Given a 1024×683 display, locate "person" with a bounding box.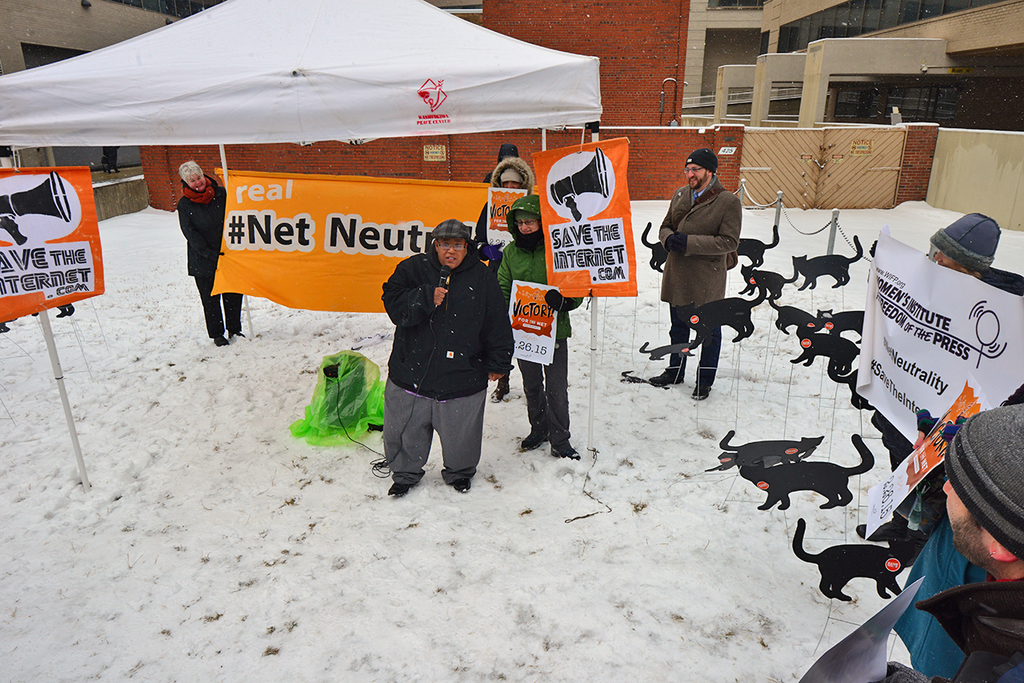
Located: 870,402,1023,682.
